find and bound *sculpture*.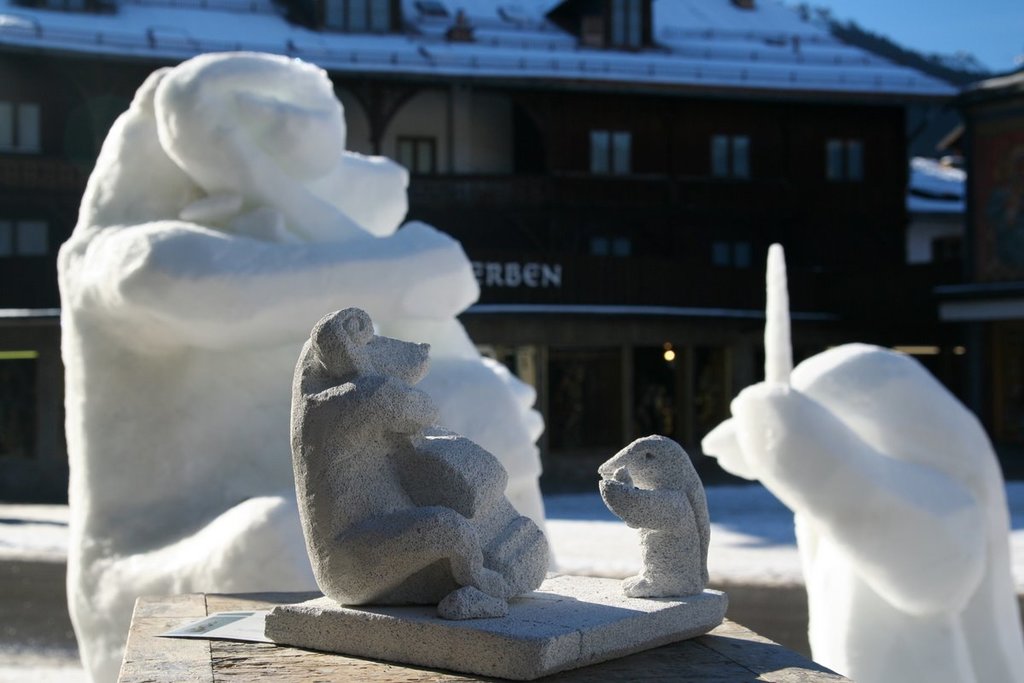
Bound: (266, 300, 563, 645).
